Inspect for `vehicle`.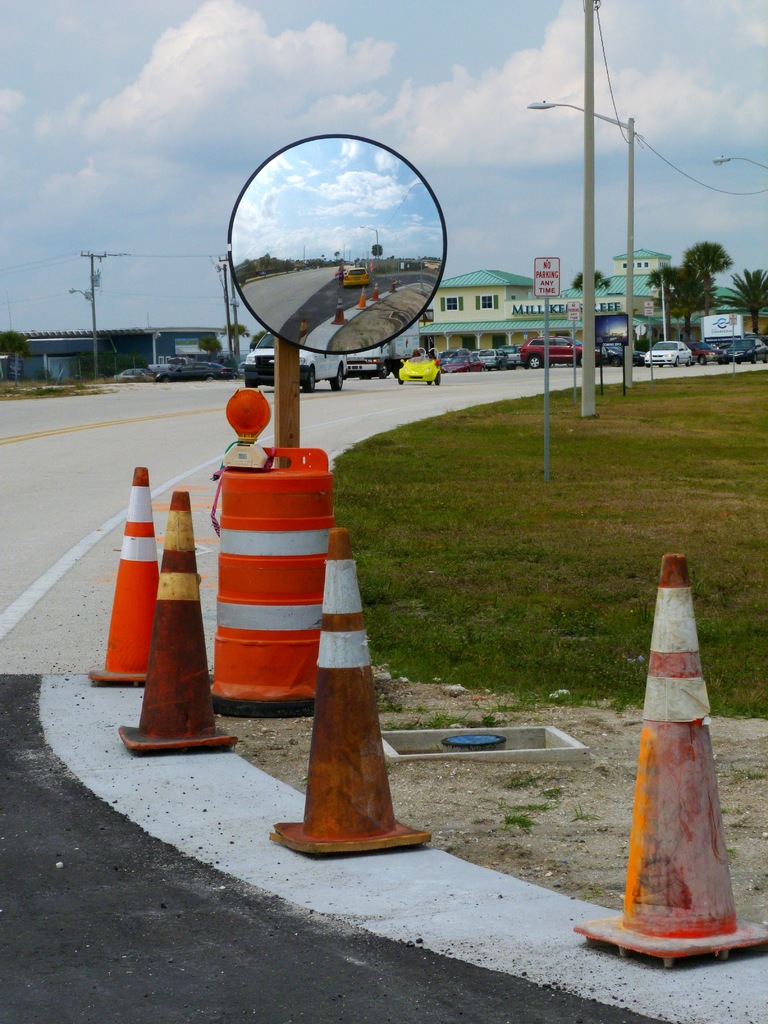
Inspection: 351,330,412,381.
